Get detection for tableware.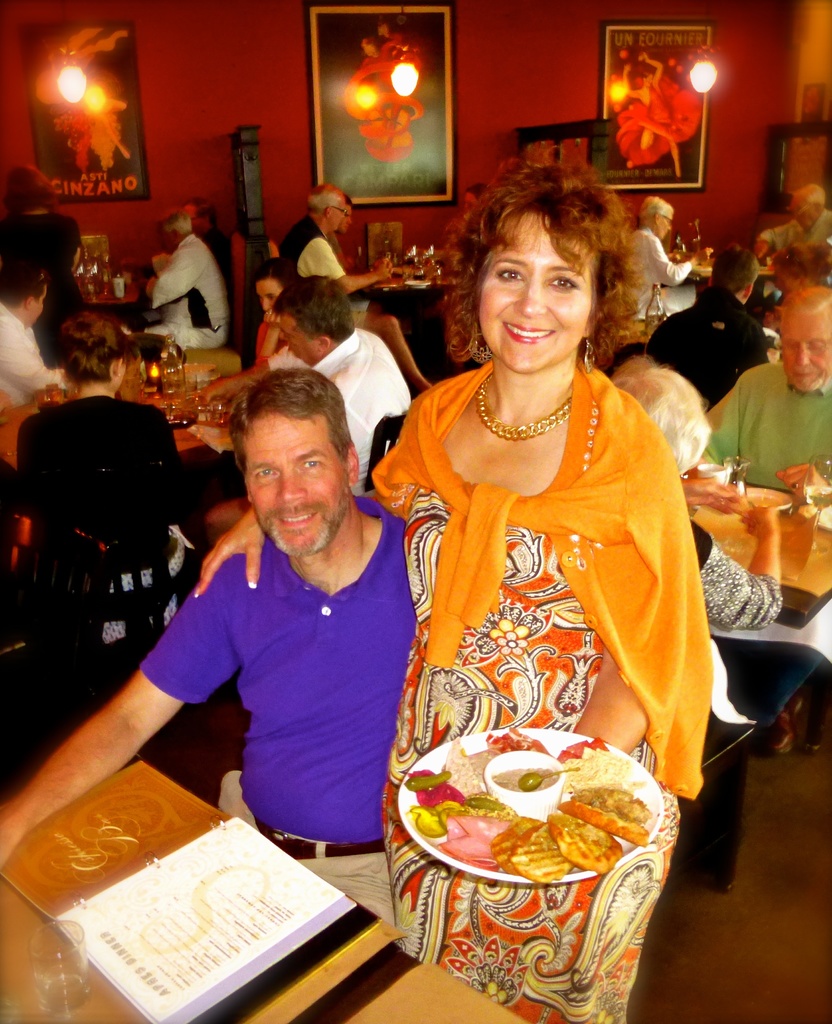
Detection: [804, 450, 831, 554].
